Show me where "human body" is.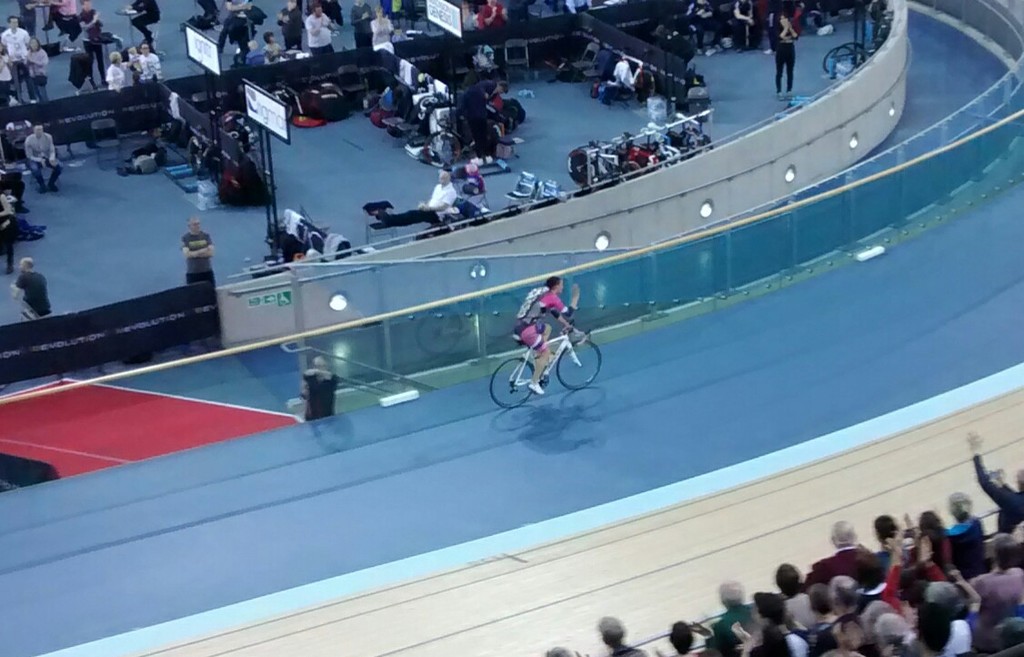
"human body" is at 504,278,597,419.
